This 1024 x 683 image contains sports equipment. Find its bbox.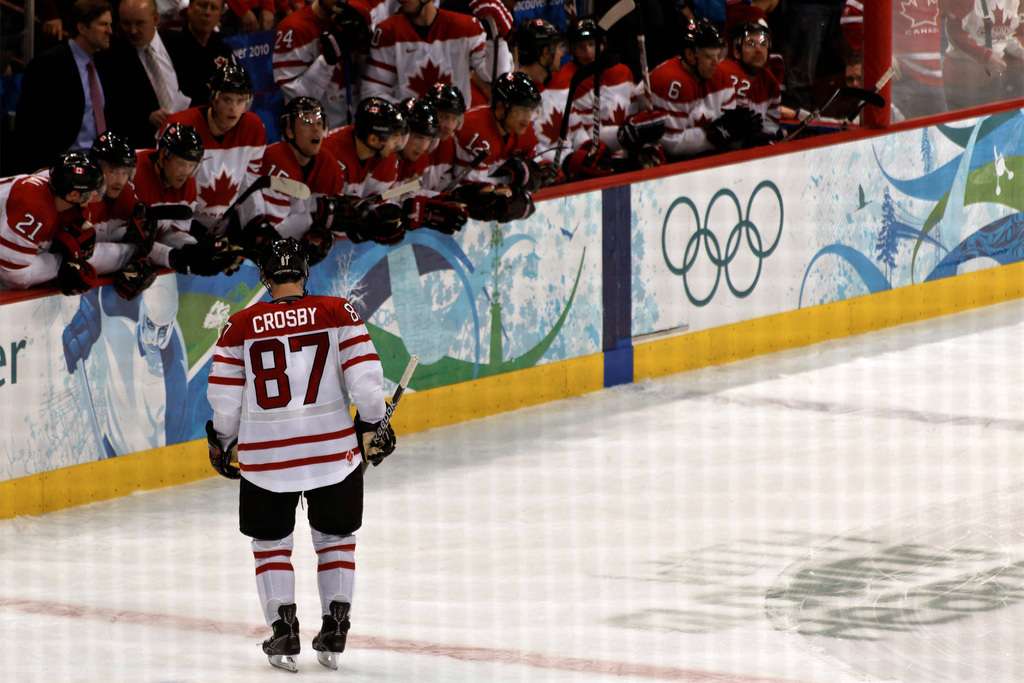
{"x1": 53, "y1": 215, "x2": 95, "y2": 261}.
